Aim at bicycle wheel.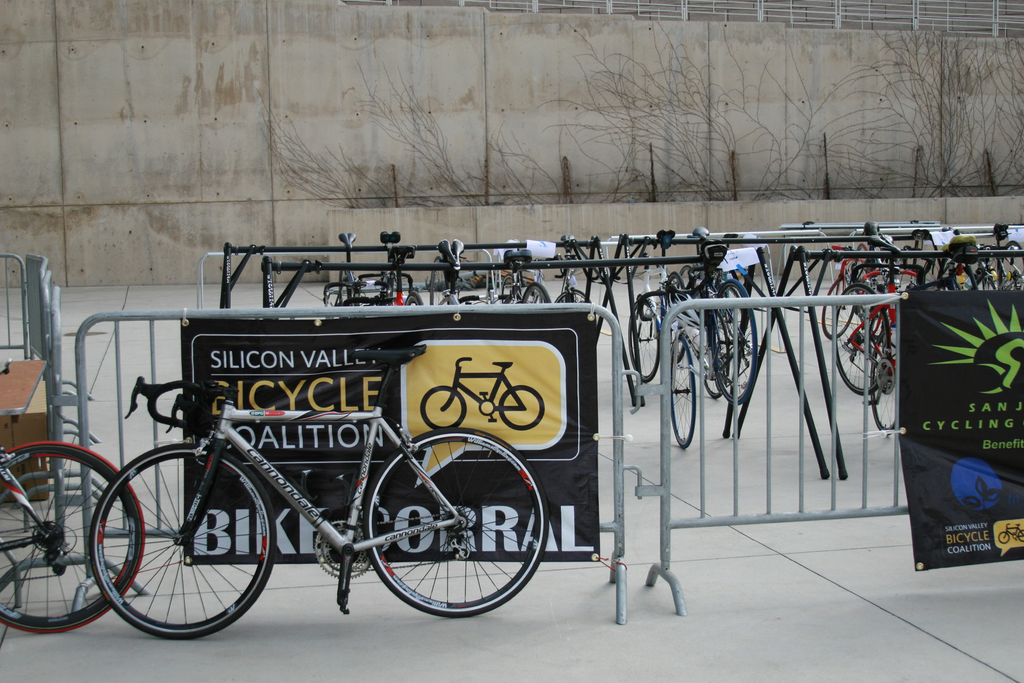
Aimed at locate(497, 384, 548, 432).
